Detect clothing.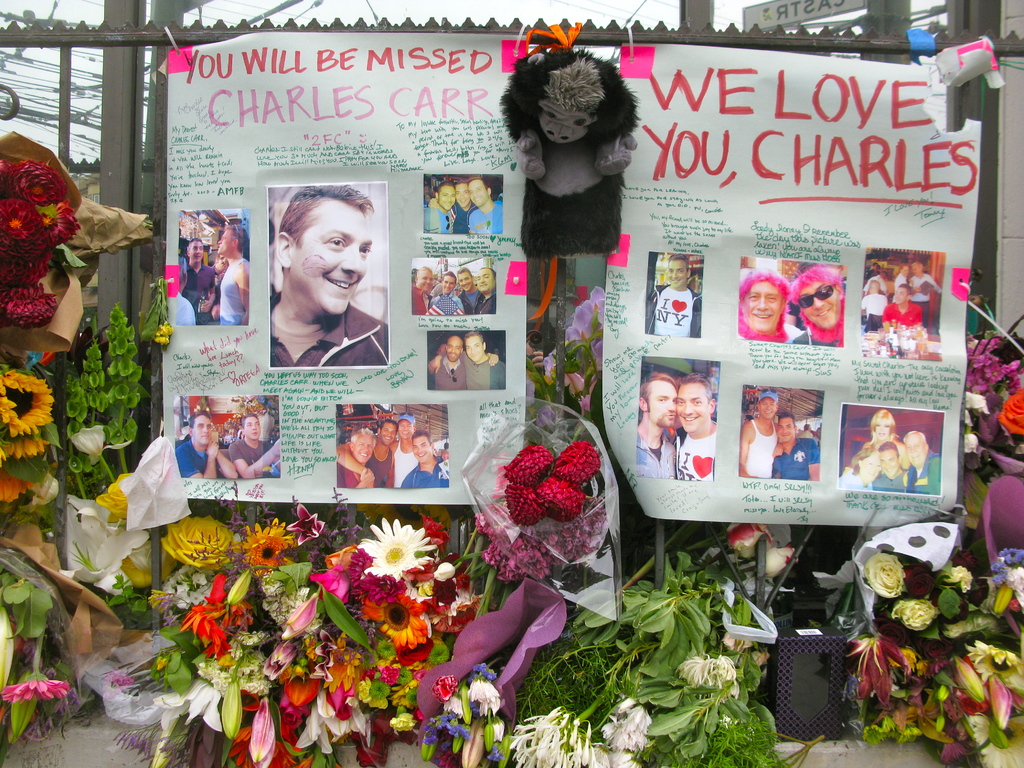
Detected at bbox=[849, 461, 914, 492].
